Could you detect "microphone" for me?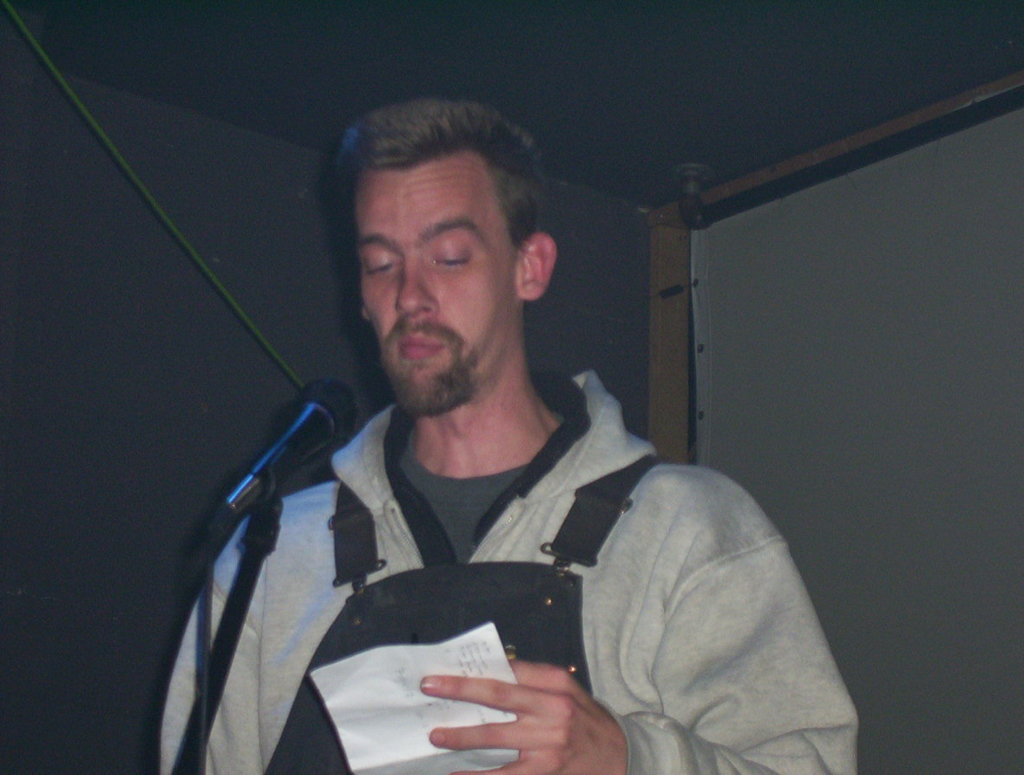
Detection result: {"left": 208, "top": 385, "right": 351, "bottom": 542}.
